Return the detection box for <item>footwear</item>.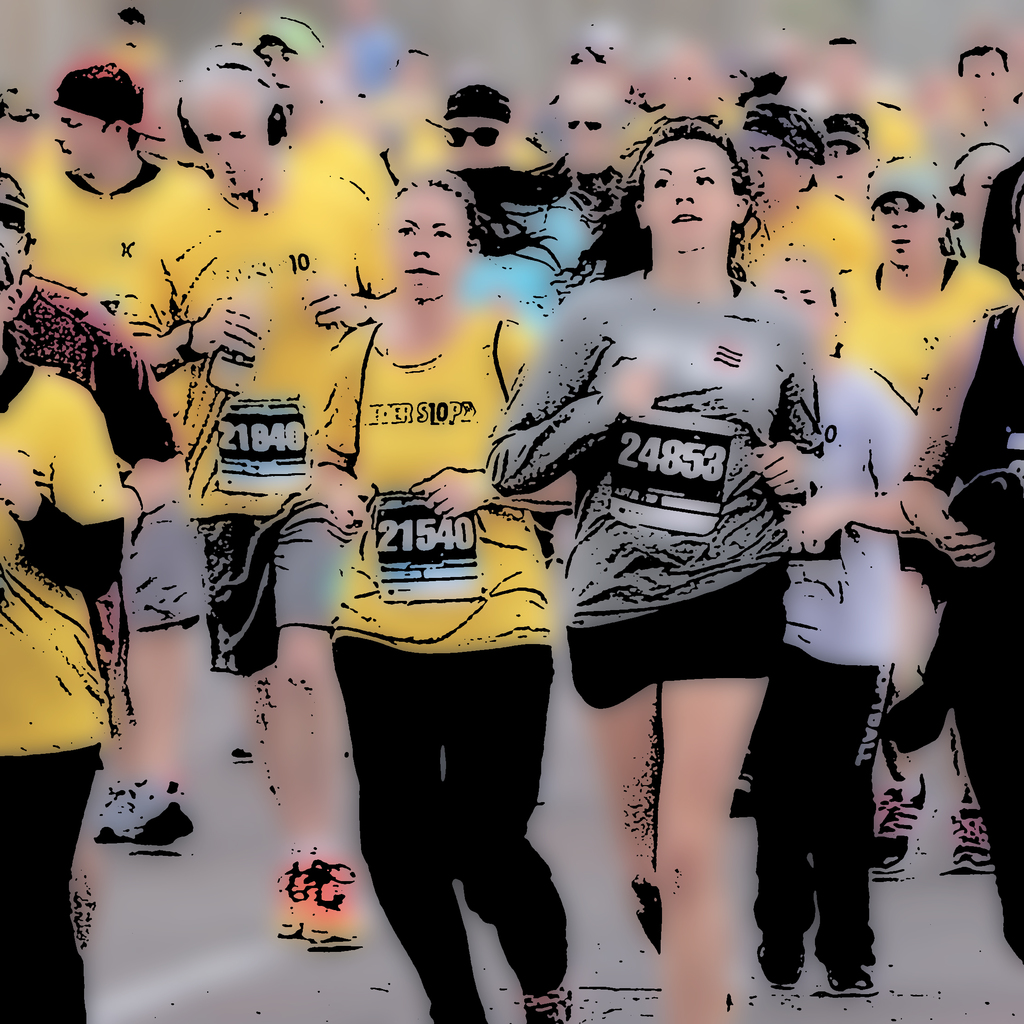
(86, 772, 196, 860).
